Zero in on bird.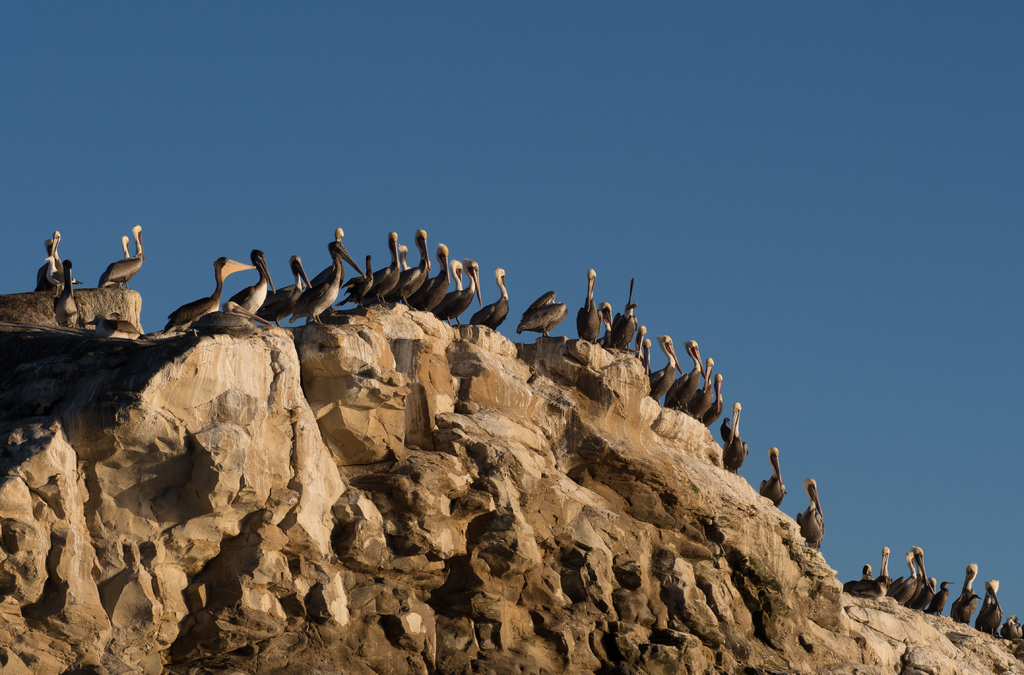
Zeroed in: locate(108, 225, 152, 295).
